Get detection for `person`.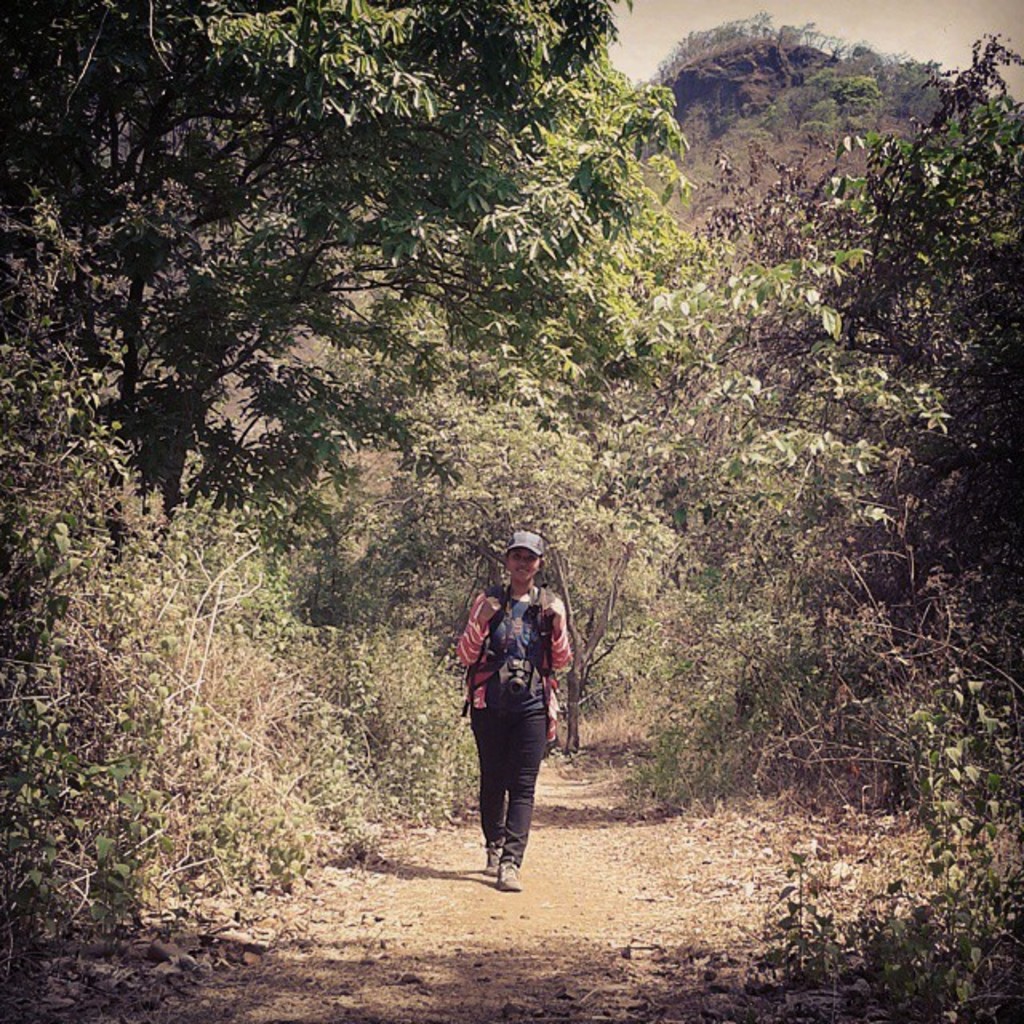
Detection: [left=462, top=517, right=574, bottom=888].
